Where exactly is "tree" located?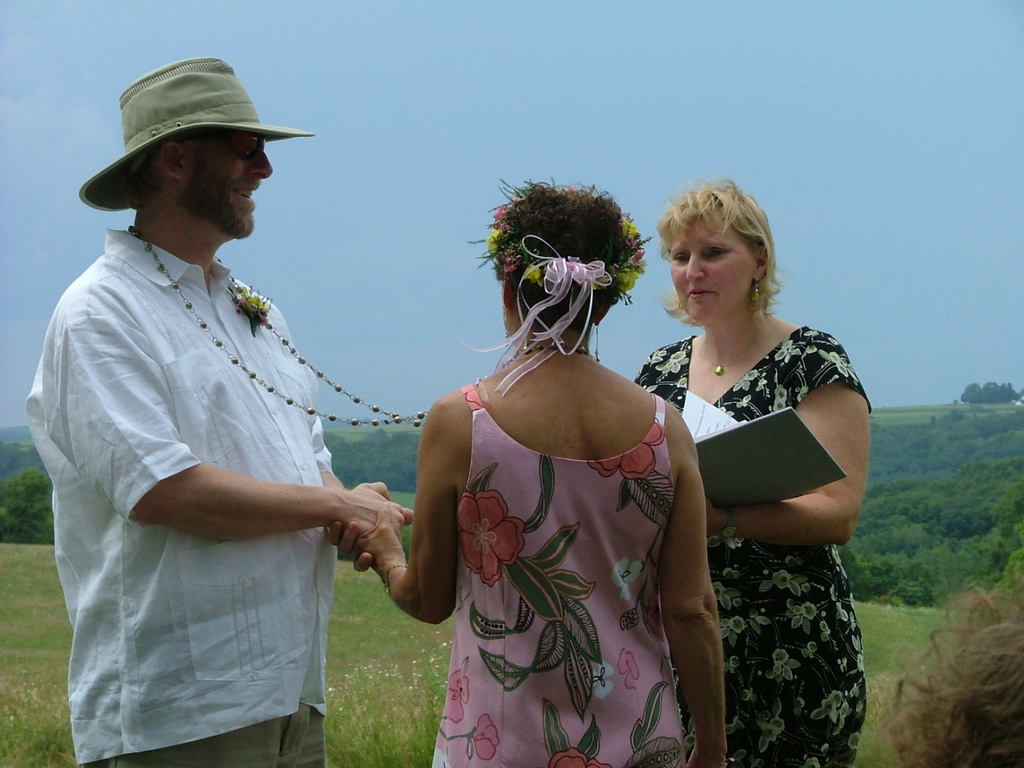
Its bounding box is {"left": 0, "top": 421, "right": 57, "bottom": 538}.
